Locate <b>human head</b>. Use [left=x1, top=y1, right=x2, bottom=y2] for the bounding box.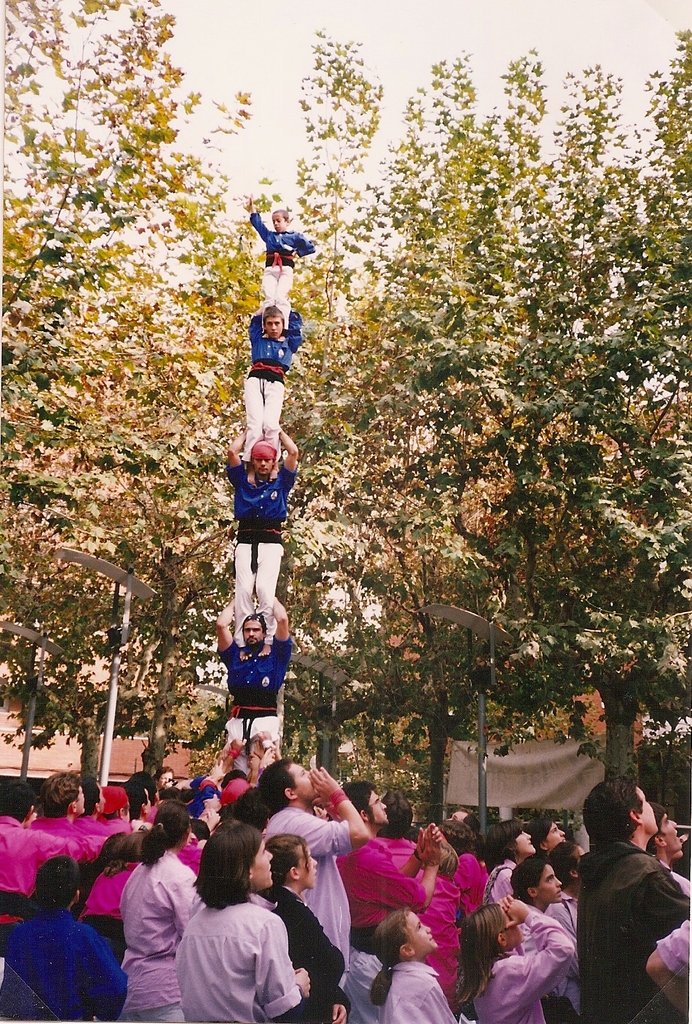
[left=271, top=209, right=289, bottom=232].
